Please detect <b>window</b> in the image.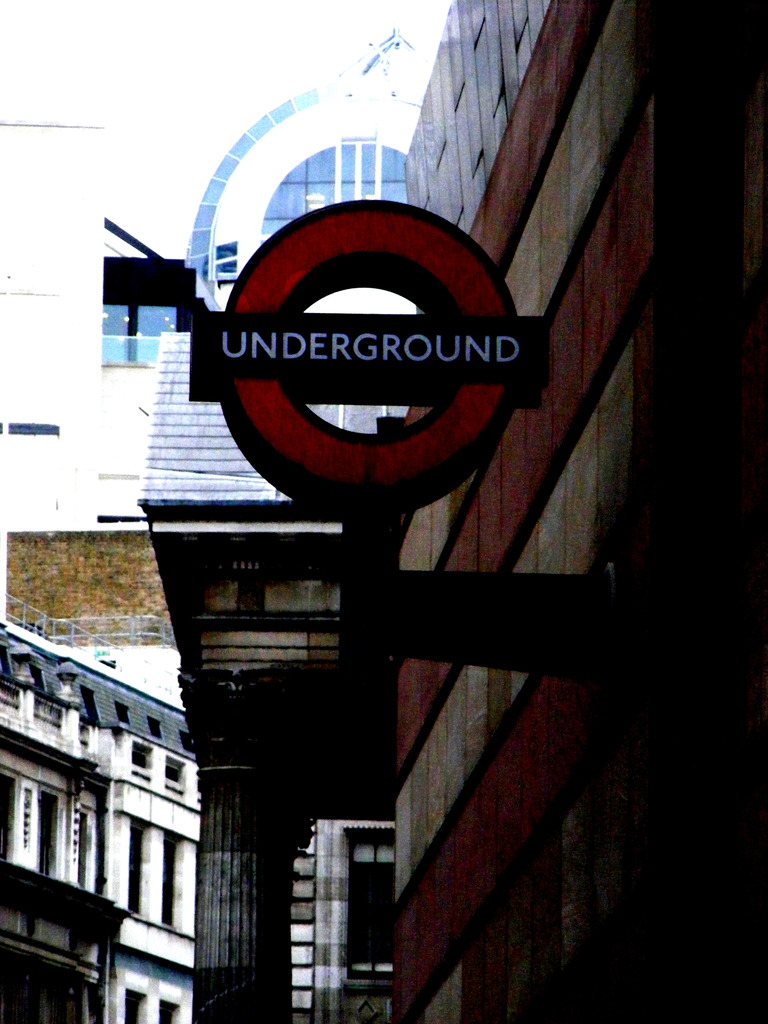
box=[123, 823, 147, 920].
